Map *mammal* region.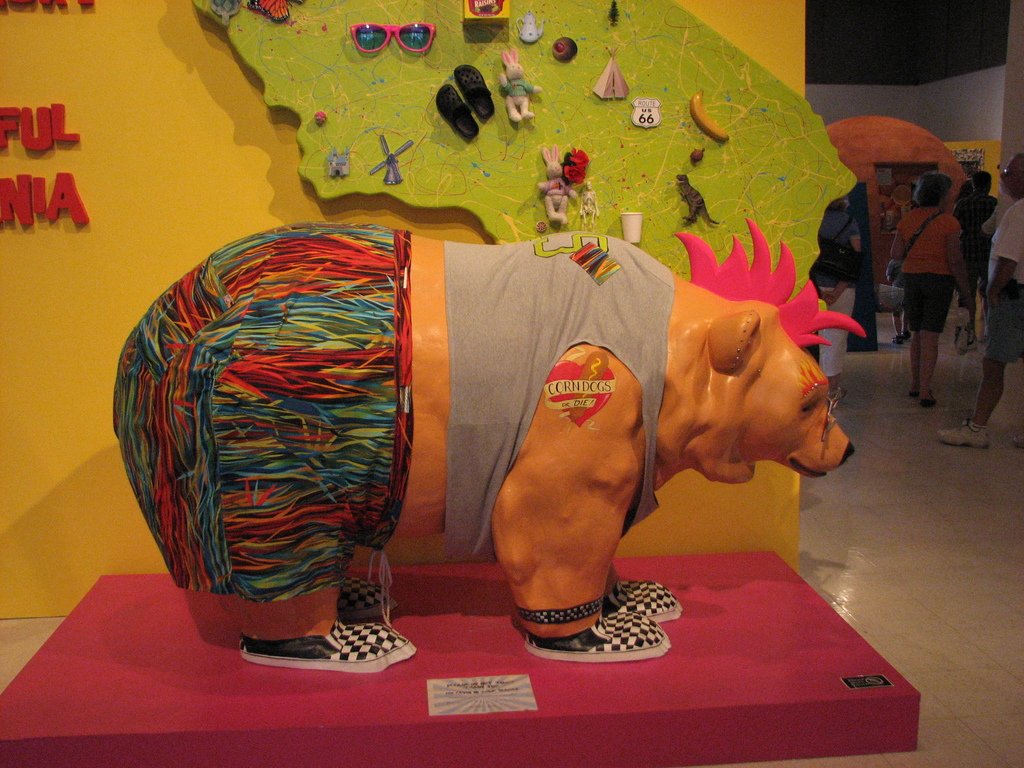
Mapped to BBox(951, 167, 1004, 339).
